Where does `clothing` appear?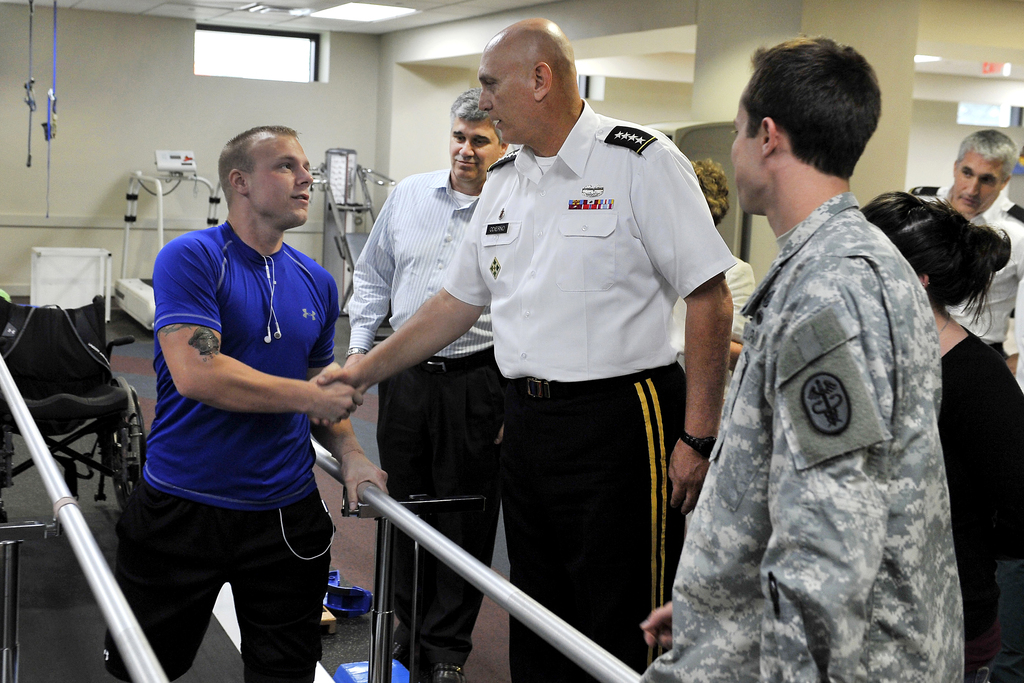
Appears at detection(915, 183, 1023, 353).
